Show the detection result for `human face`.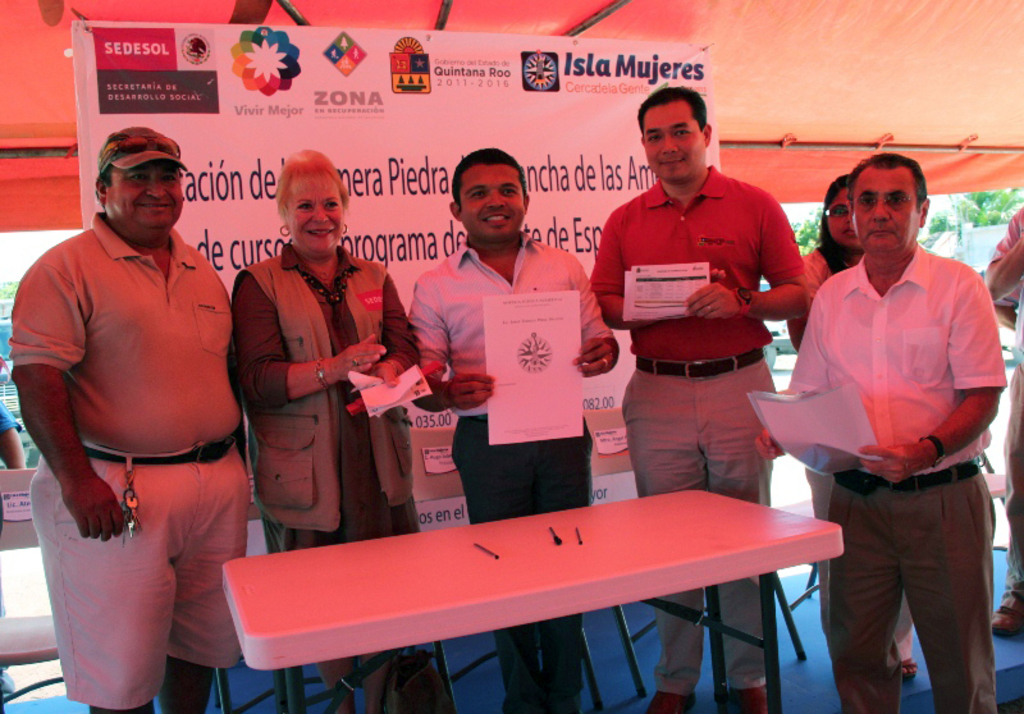
box(108, 156, 182, 242).
